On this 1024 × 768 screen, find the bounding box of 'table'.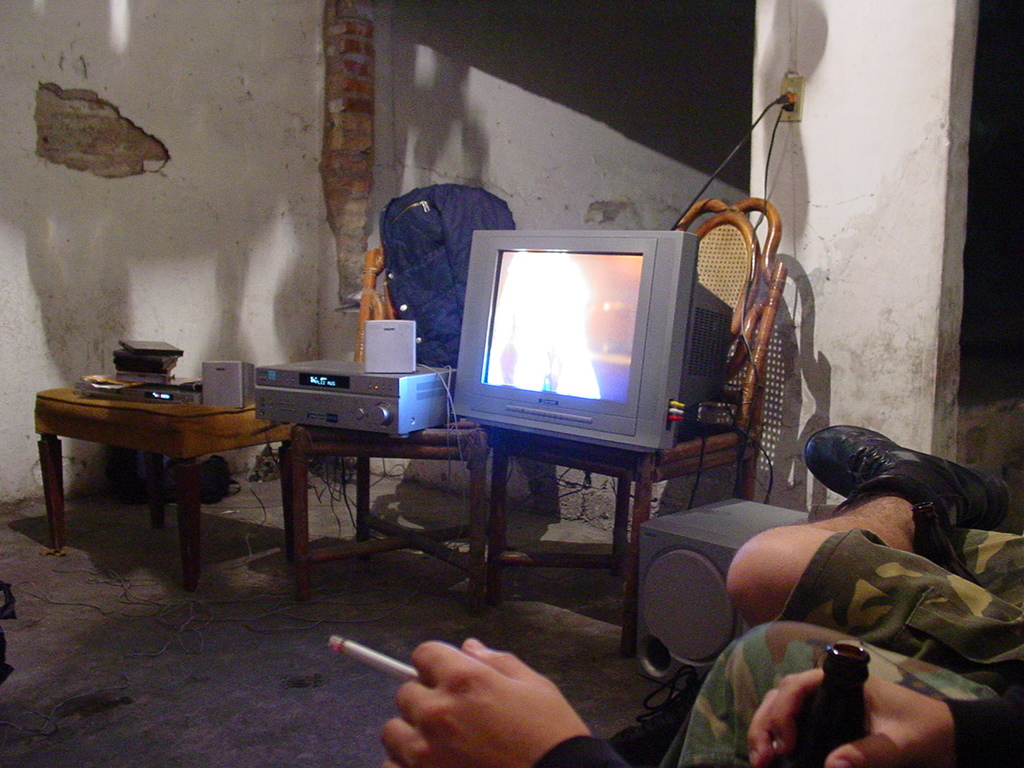
Bounding box: bbox=(34, 385, 296, 595).
